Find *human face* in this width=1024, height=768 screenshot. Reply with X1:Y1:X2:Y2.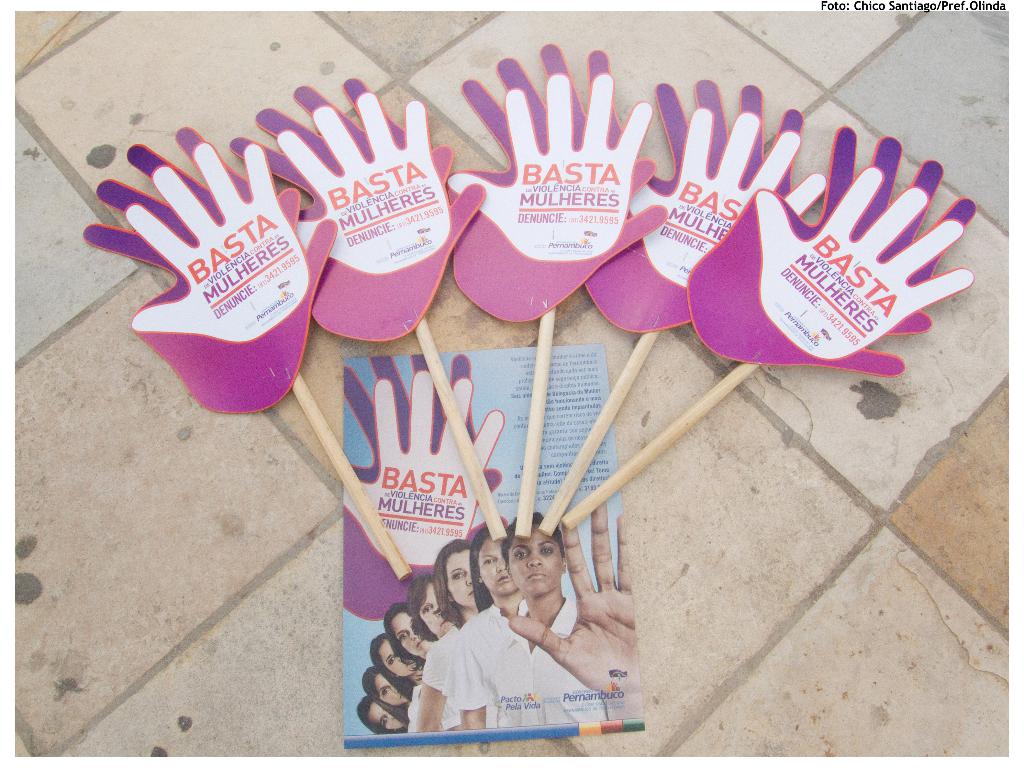
480:539:521:595.
